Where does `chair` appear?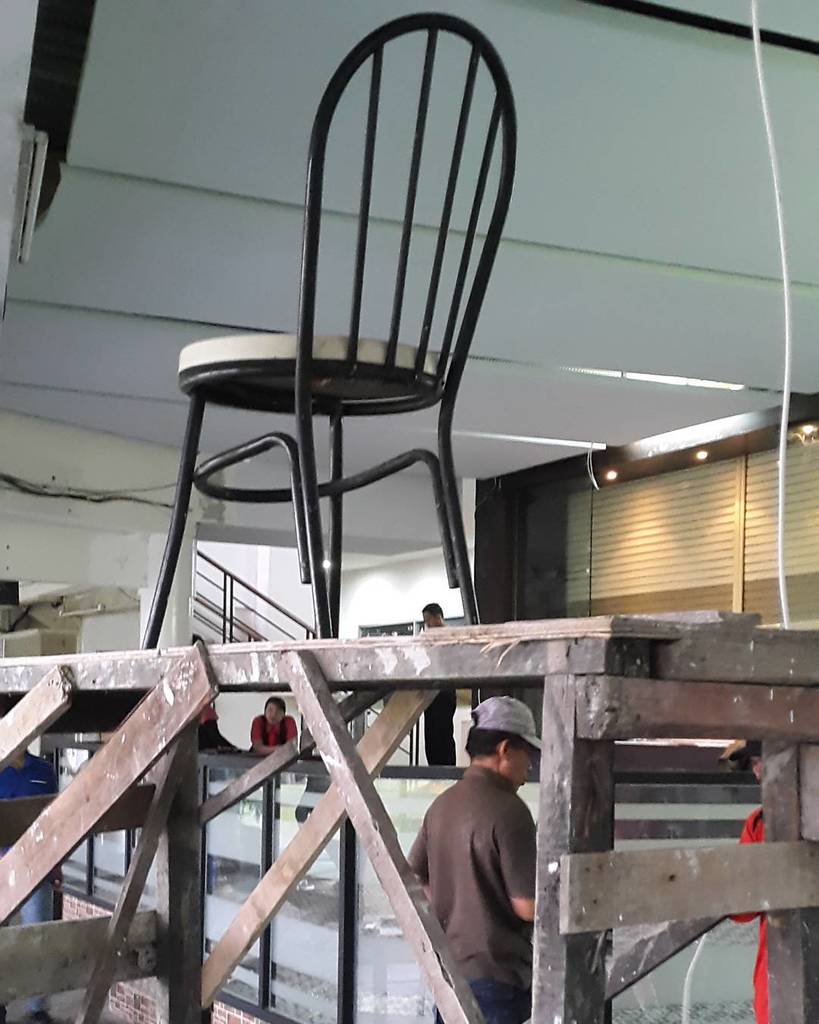
Appears at (x1=137, y1=22, x2=546, y2=731).
